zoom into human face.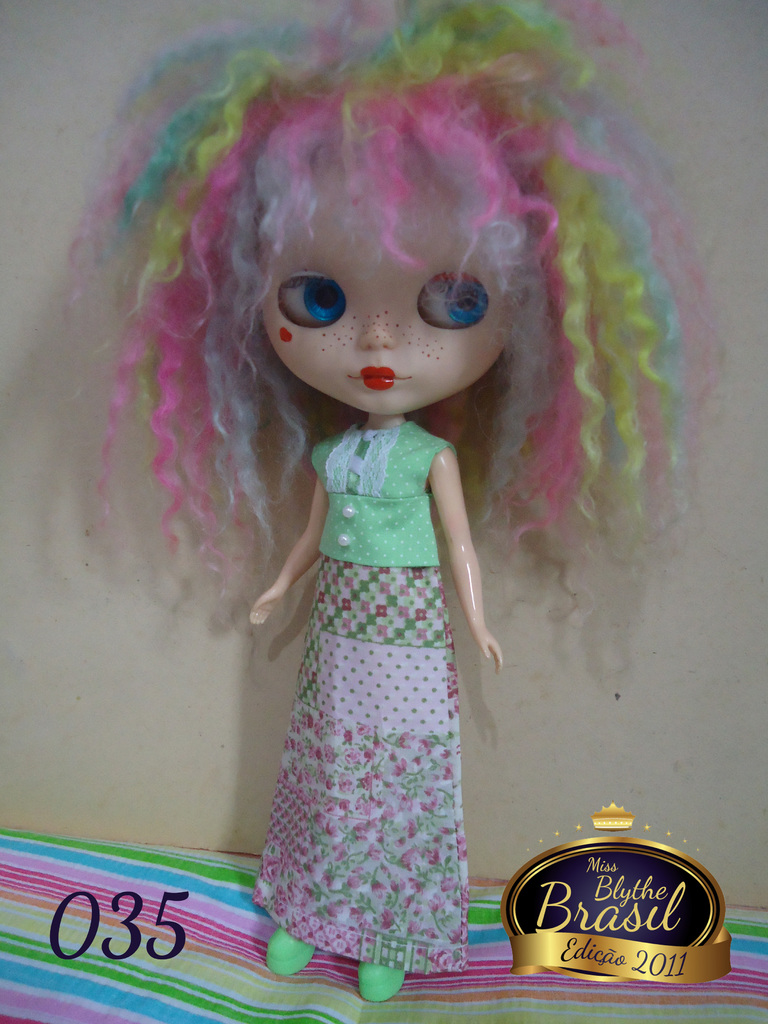
Zoom target: [left=224, top=220, right=530, bottom=420].
